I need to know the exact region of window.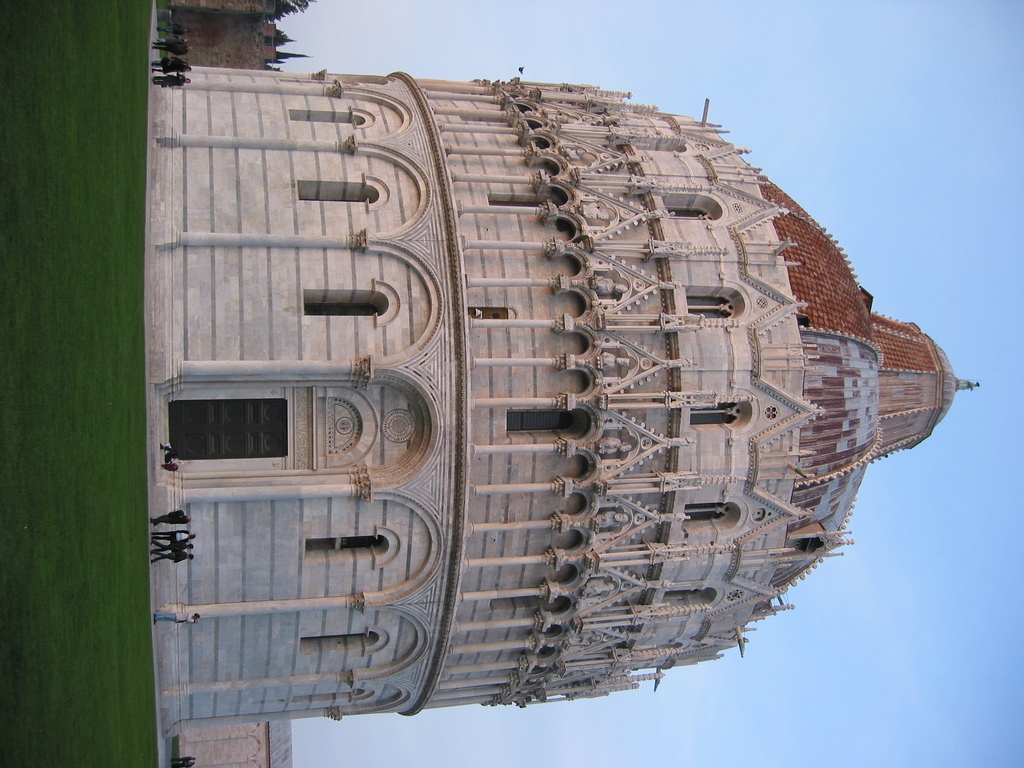
Region: [165,377,317,472].
